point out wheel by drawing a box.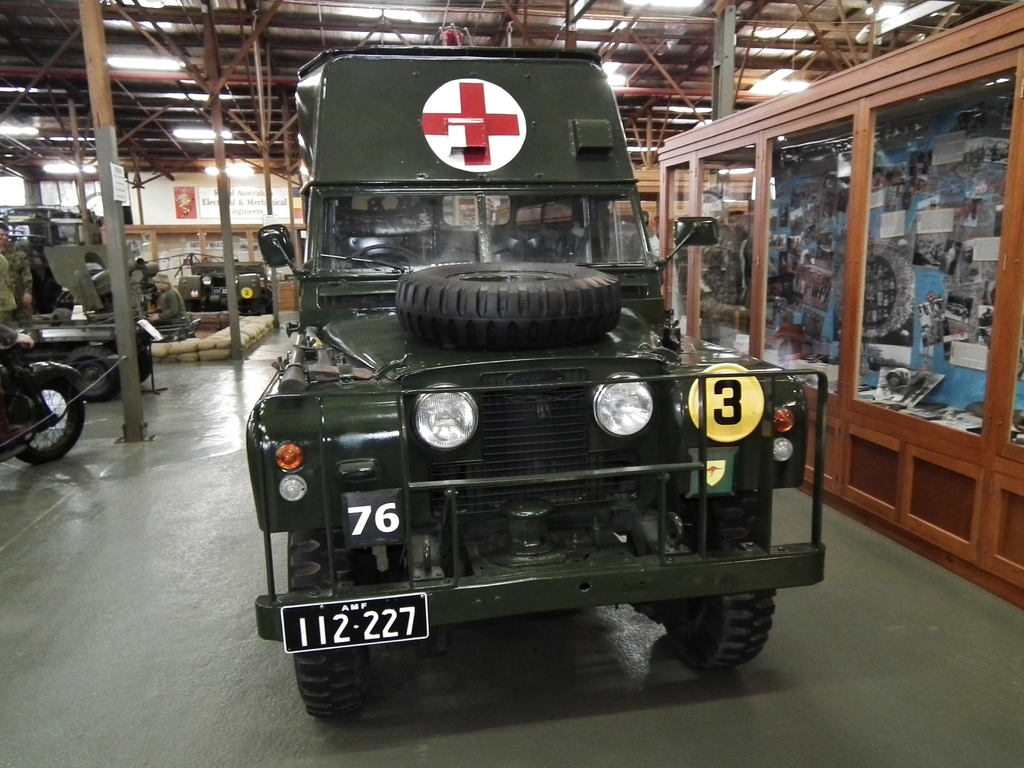
rect(5, 358, 88, 466).
